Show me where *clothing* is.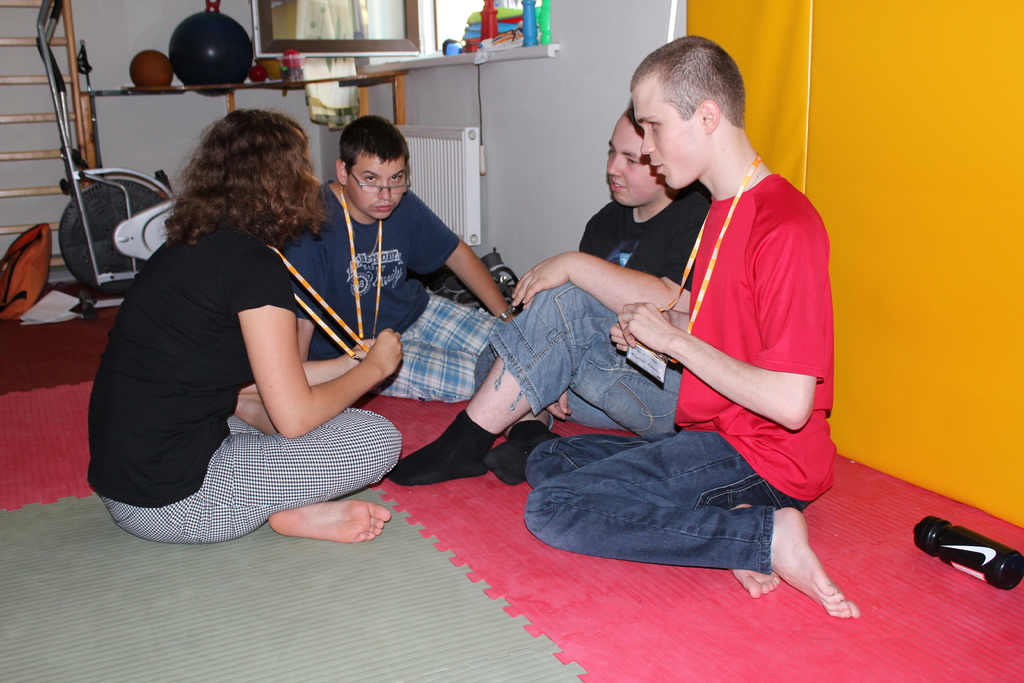
*clothing* is at x1=275 y1=180 x2=514 y2=411.
